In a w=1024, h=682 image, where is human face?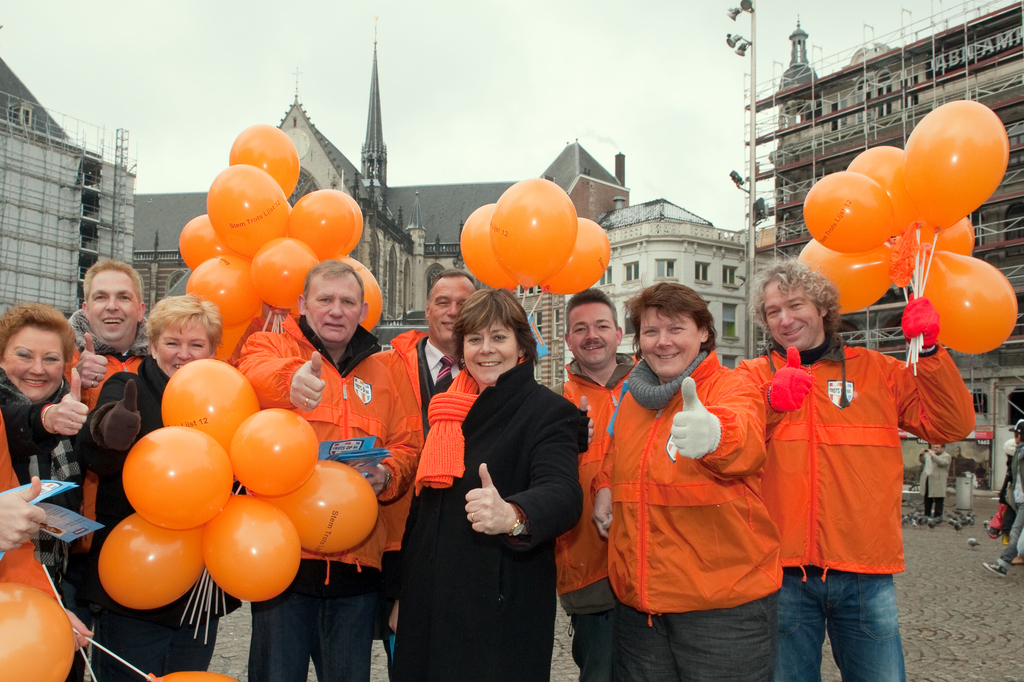
box(431, 272, 472, 340).
